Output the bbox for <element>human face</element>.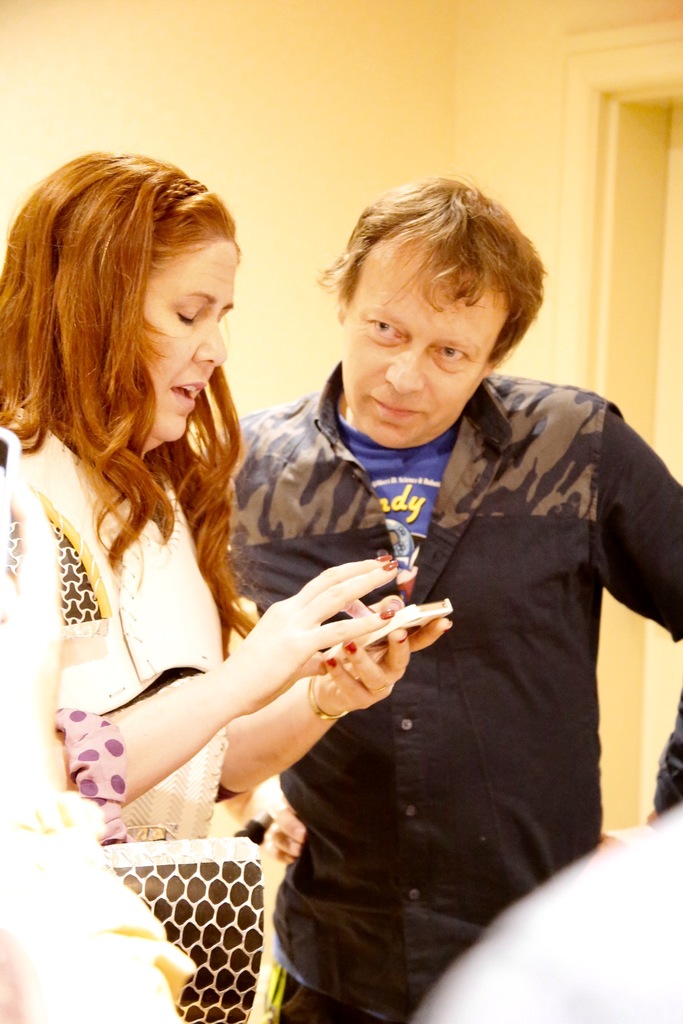
x1=341 y1=223 x2=507 y2=454.
